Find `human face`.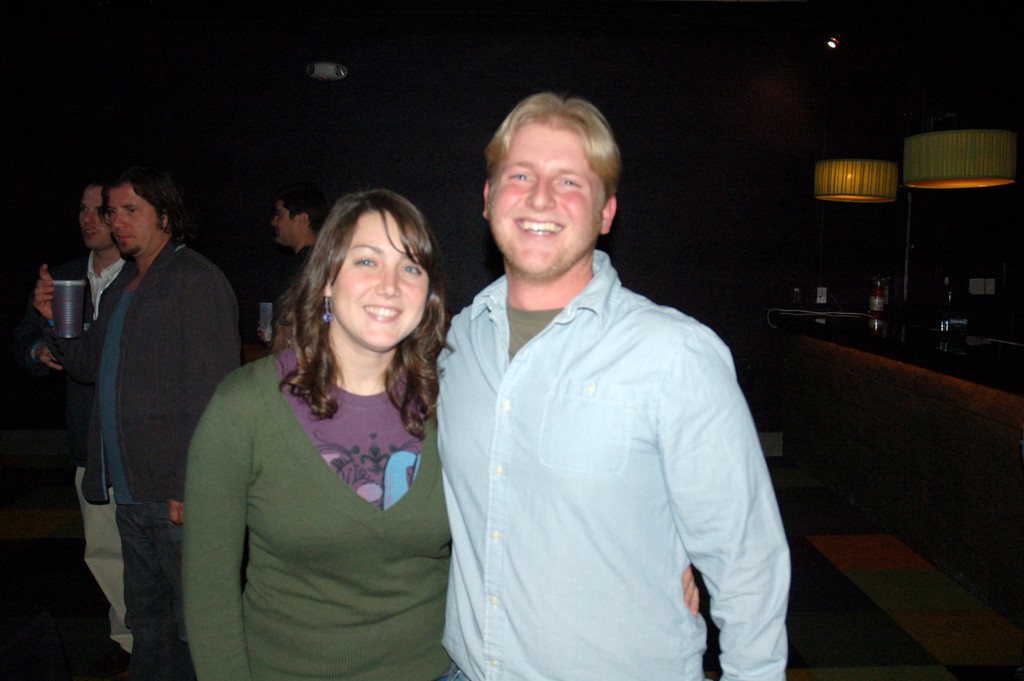
x1=78 y1=191 x2=103 y2=254.
